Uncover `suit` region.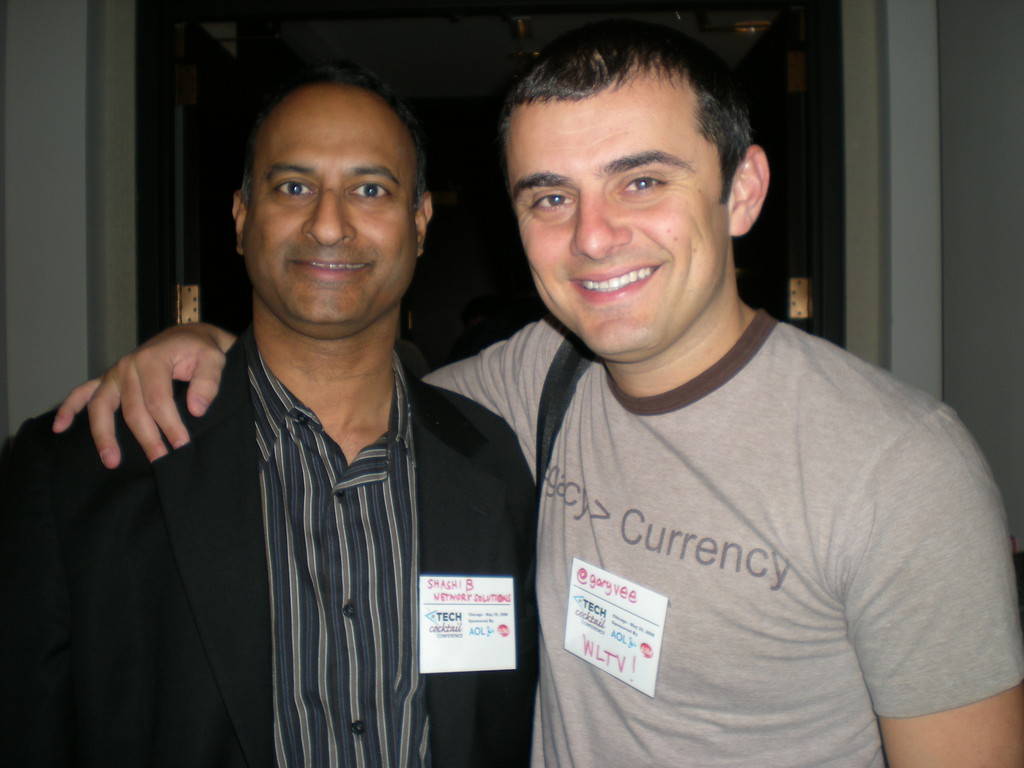
Uncovered: bbox=[3, 329, 534, 760].
